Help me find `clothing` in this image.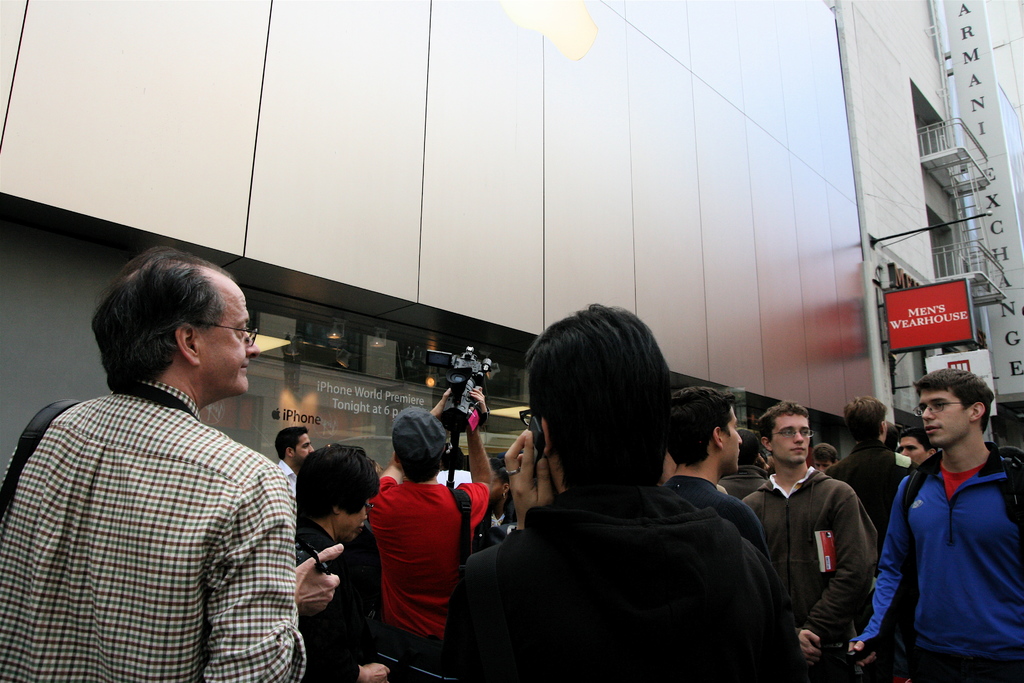
Found it: 740:474:880:682.
